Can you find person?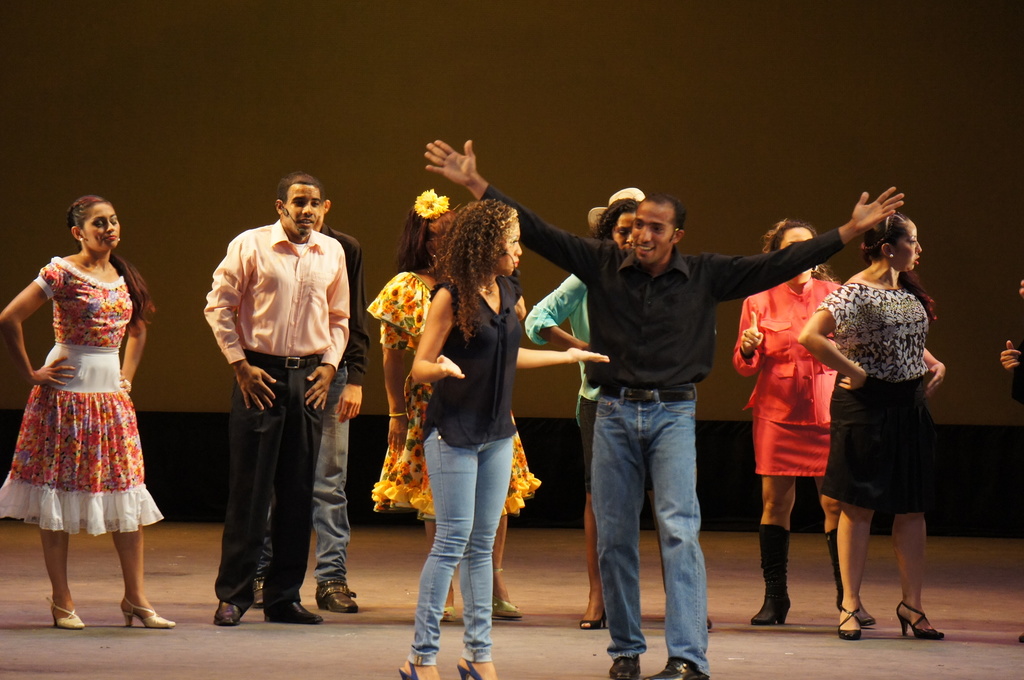
Yes, bounding box: detection(819, 197, 949, 642).
